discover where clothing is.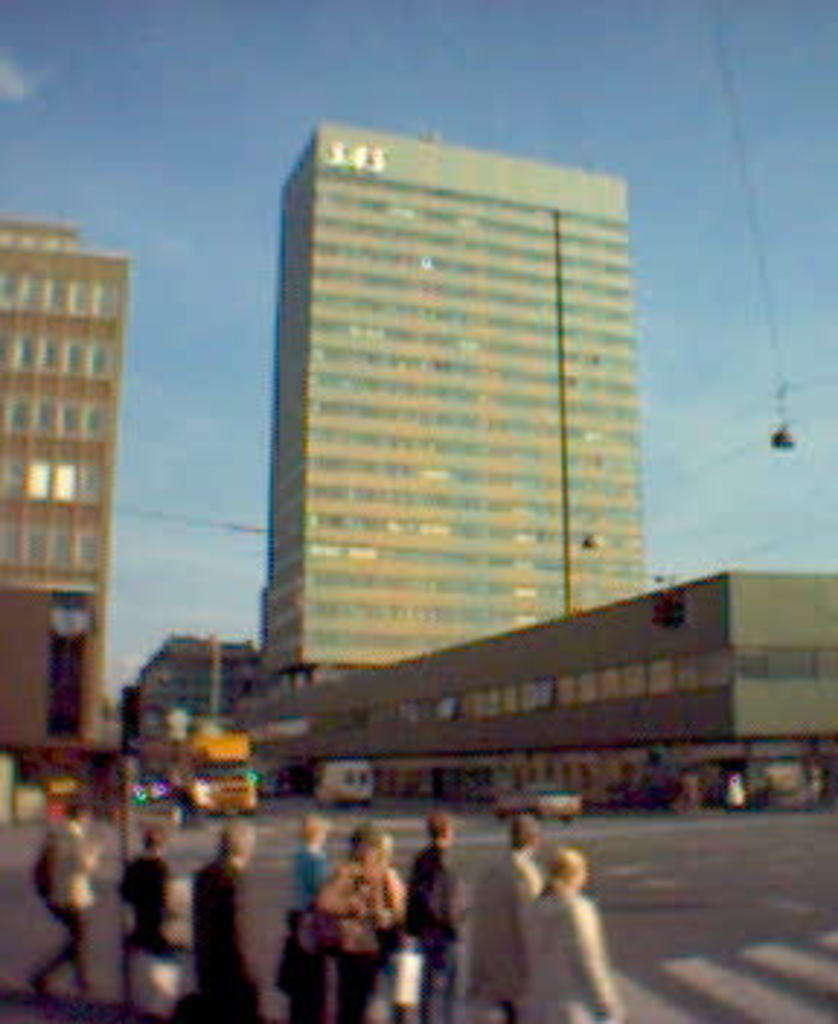
Discovered at box=[291, 844, 410, 989].
